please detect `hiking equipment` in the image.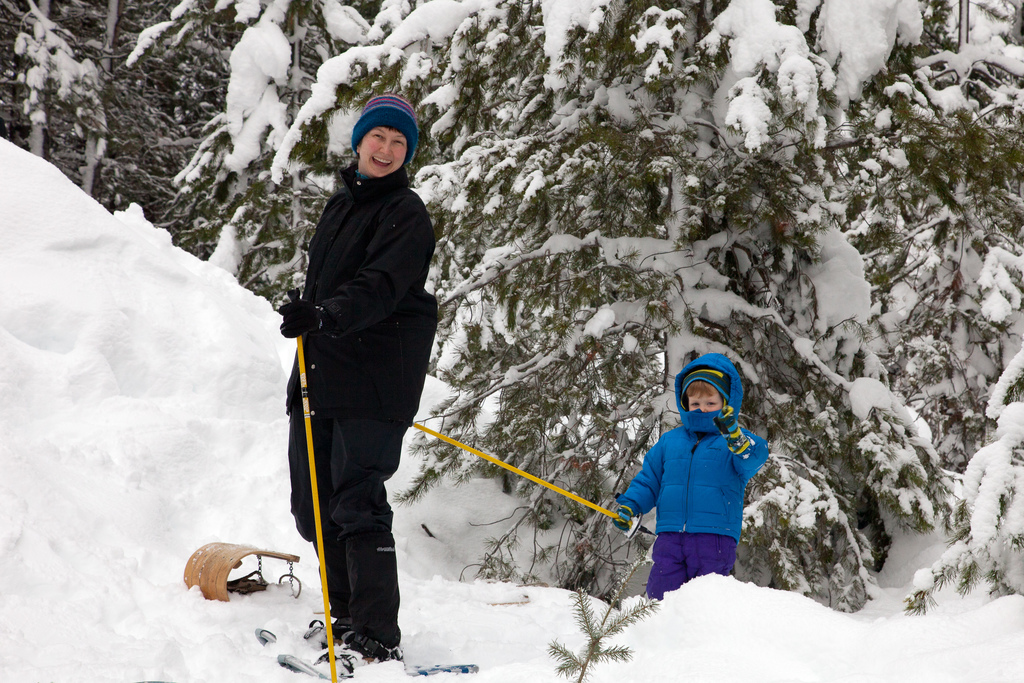
<bbox>273, 300, 326, 338</bbox>.
